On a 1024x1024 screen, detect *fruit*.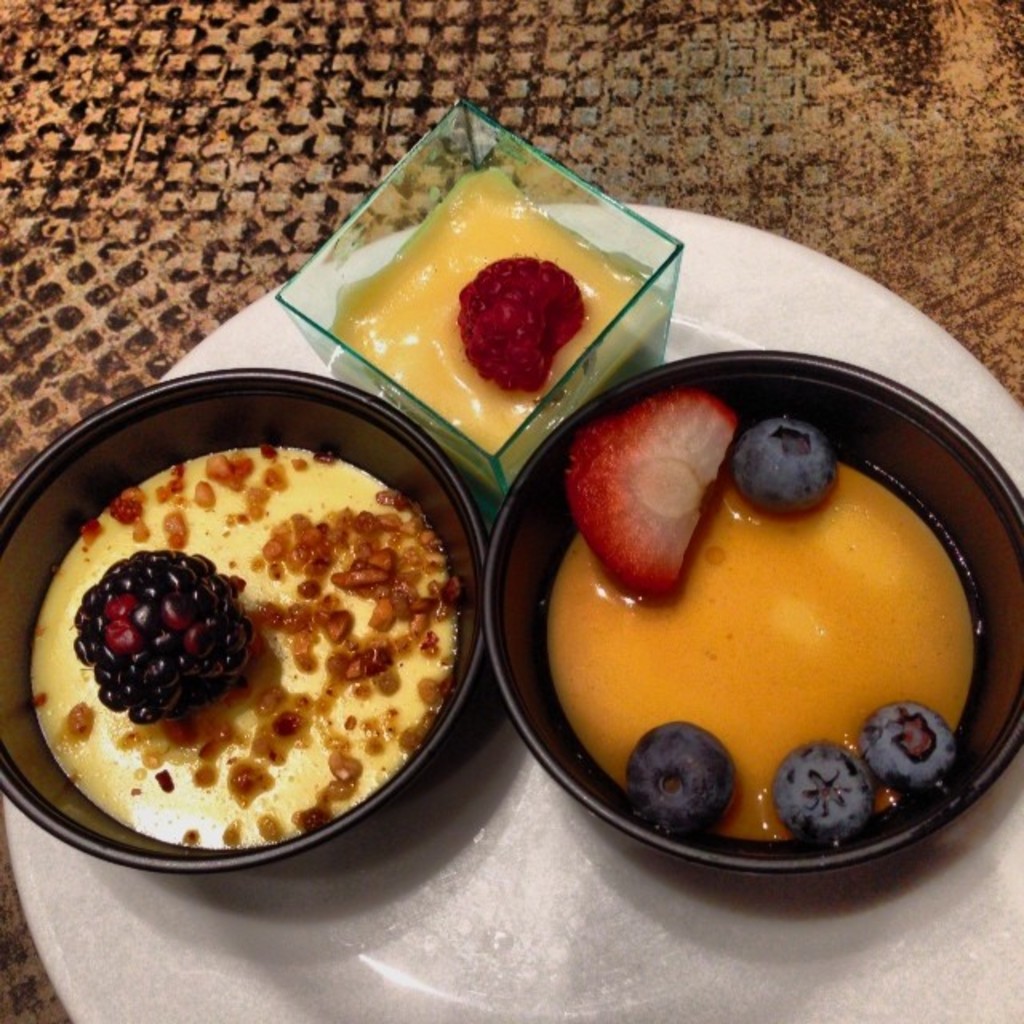
627,717,731,838.
